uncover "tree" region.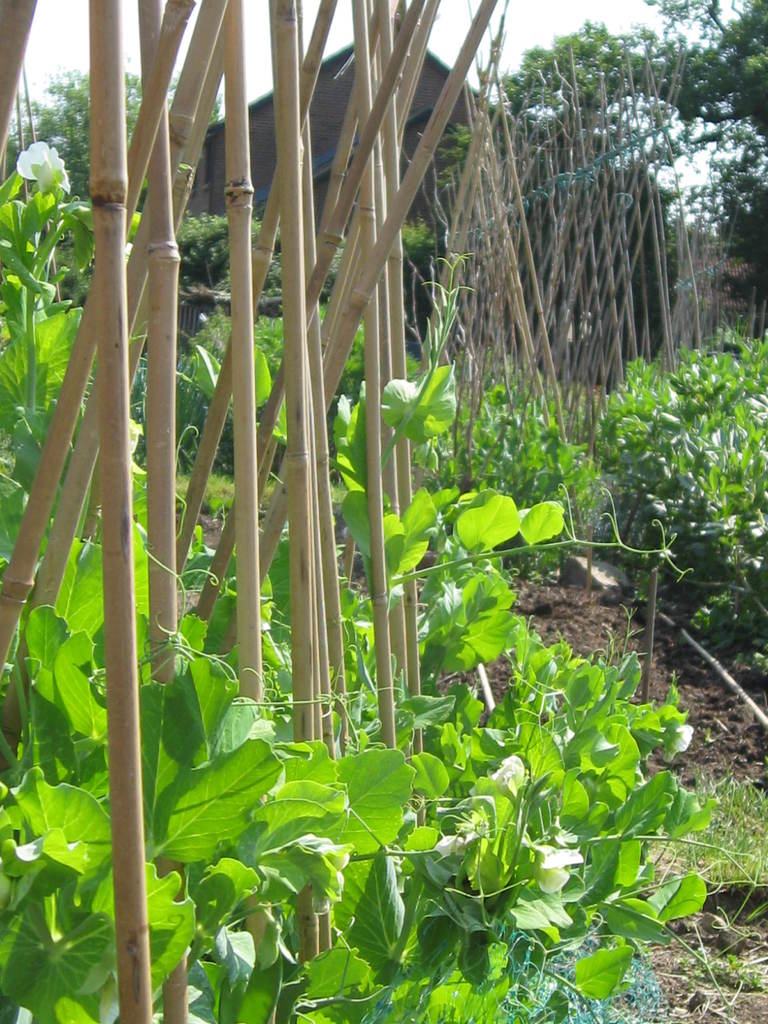
Uncovered: 480/0/767/292.
